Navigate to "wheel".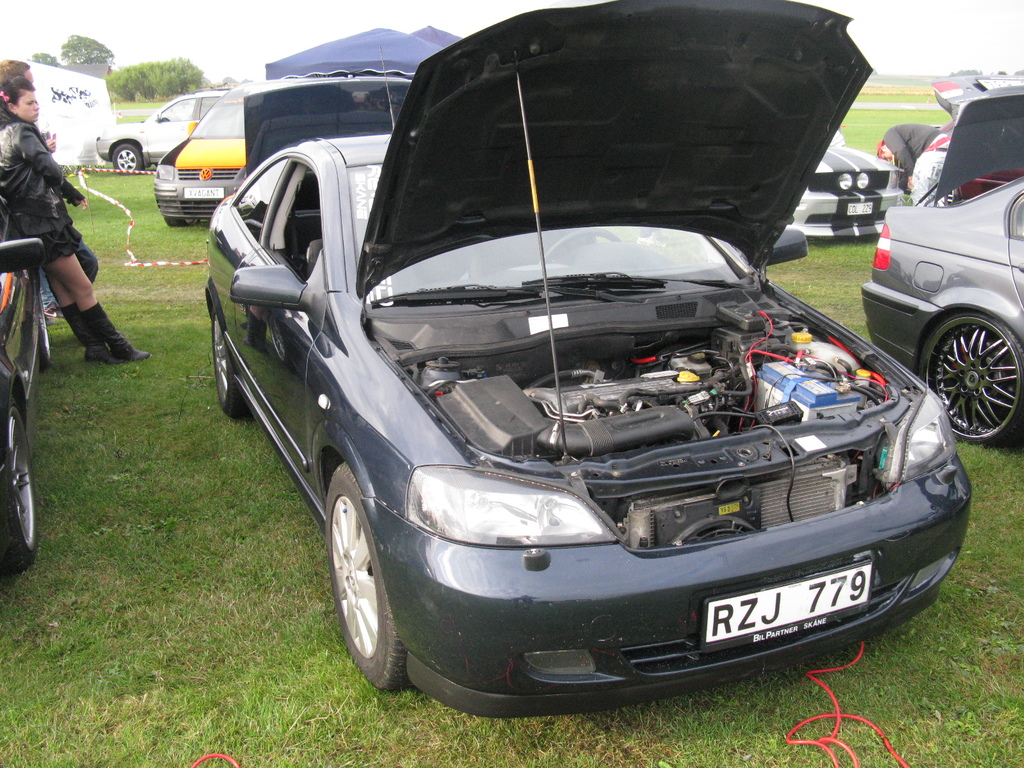
Navigation target: x1=211 y1=303 x2=260 y2=412.
